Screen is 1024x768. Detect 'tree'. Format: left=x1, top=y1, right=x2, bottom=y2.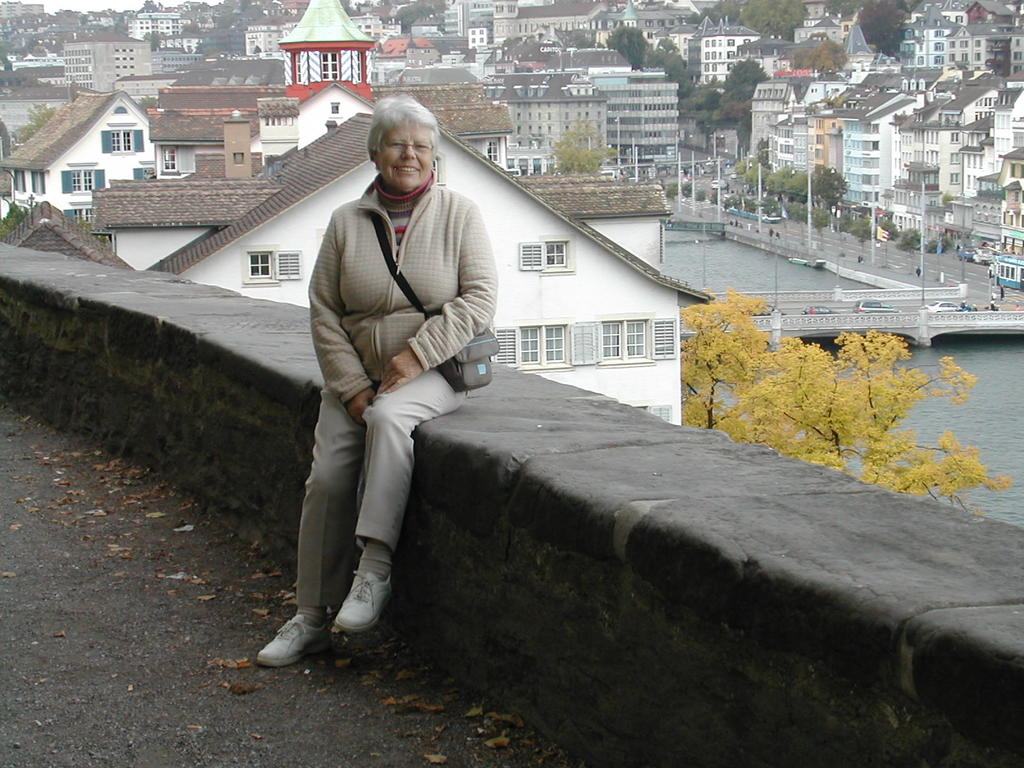
left=776, top=29, right=847, bottom=73.
